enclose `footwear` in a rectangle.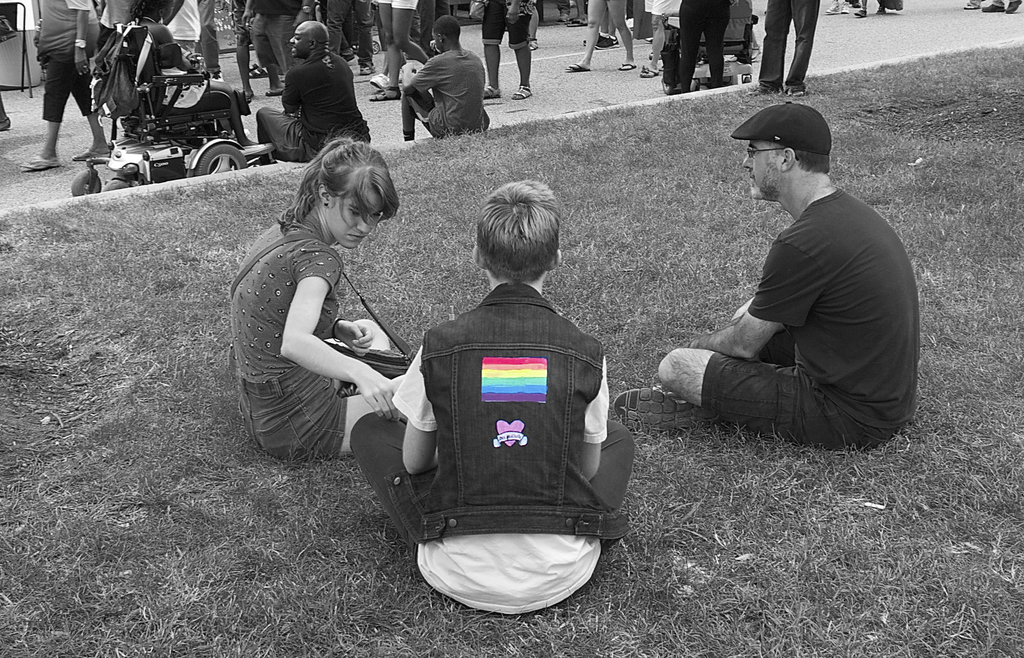
368, 83, 400, 104.
